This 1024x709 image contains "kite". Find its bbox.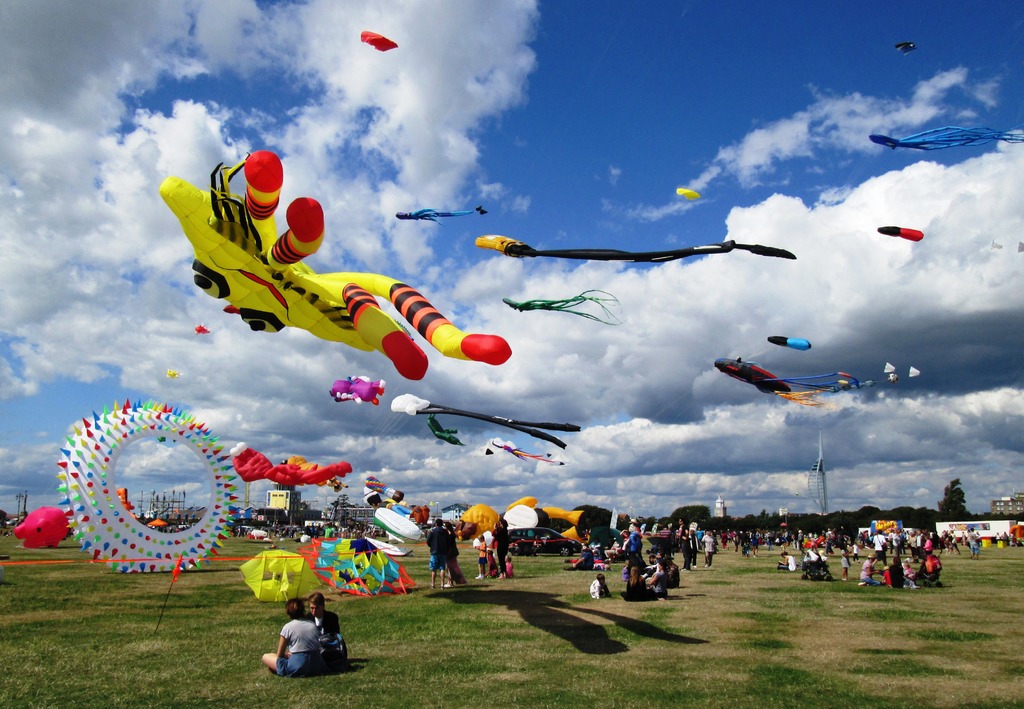
767,334,814,355.
